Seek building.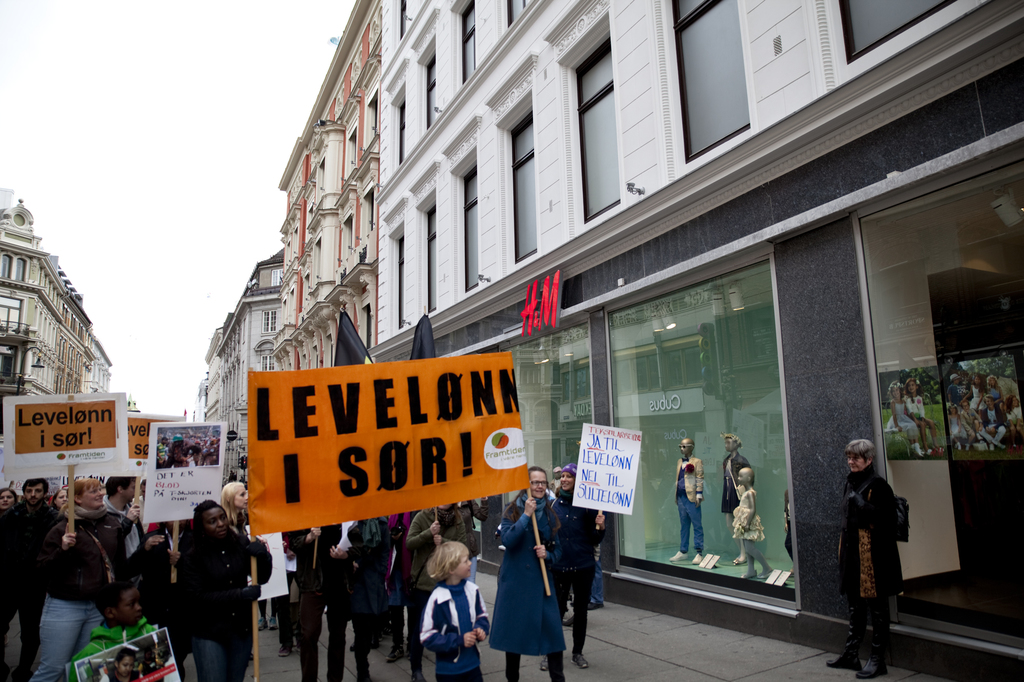
BBox(202, 328, 218, 424).
